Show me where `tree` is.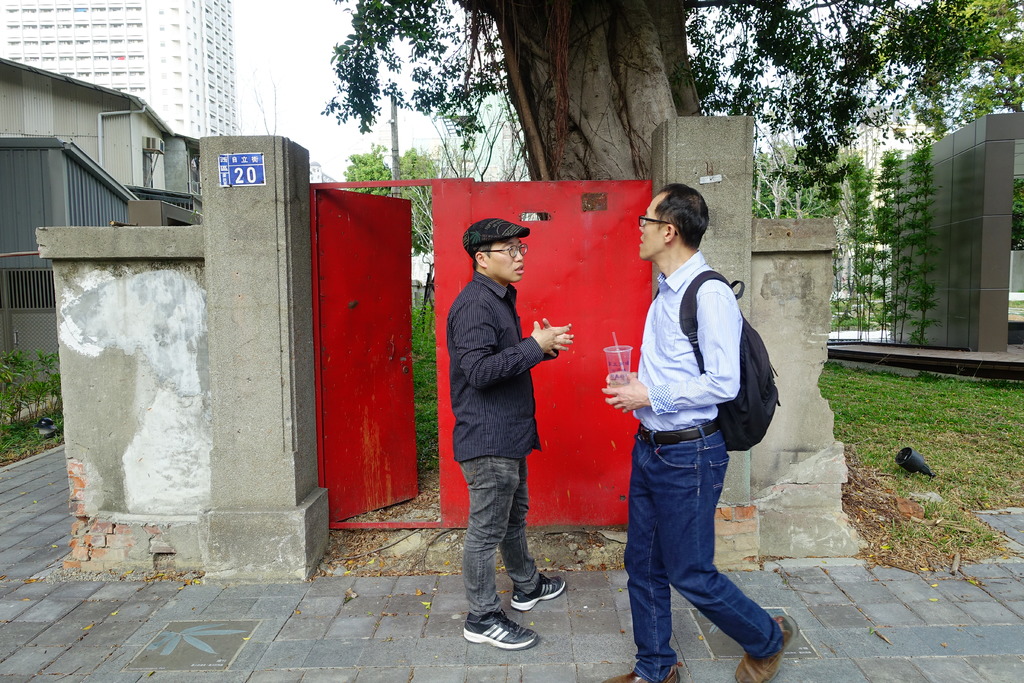
`tree` is at left=451, top=0, right=704, bottom=187.
